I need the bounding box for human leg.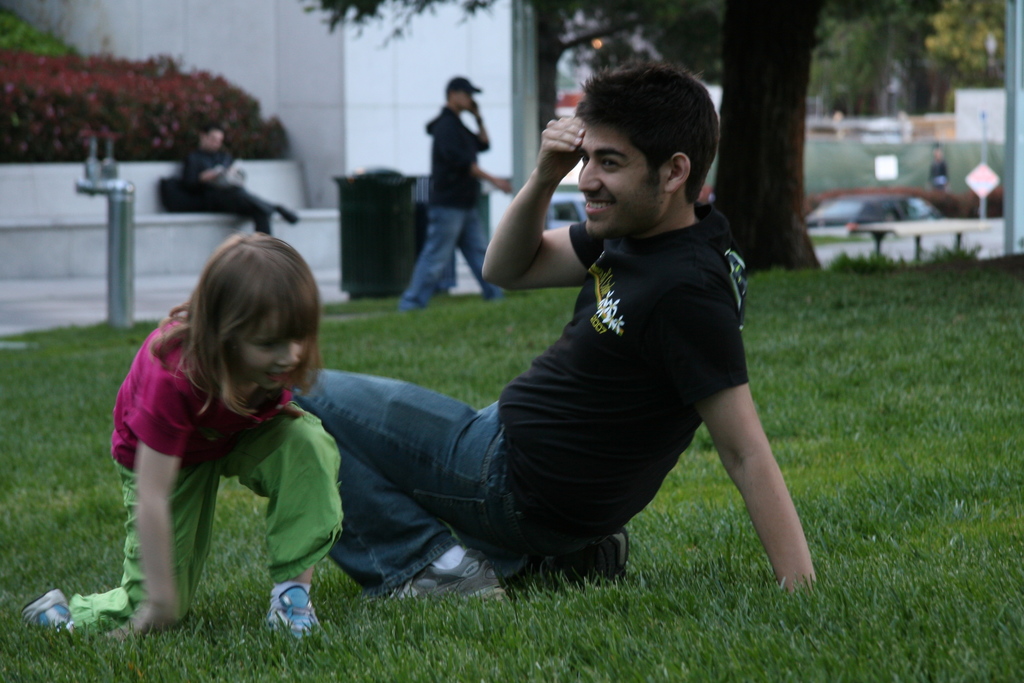
Here it is: bbox=[229, 404, 341, 634].
